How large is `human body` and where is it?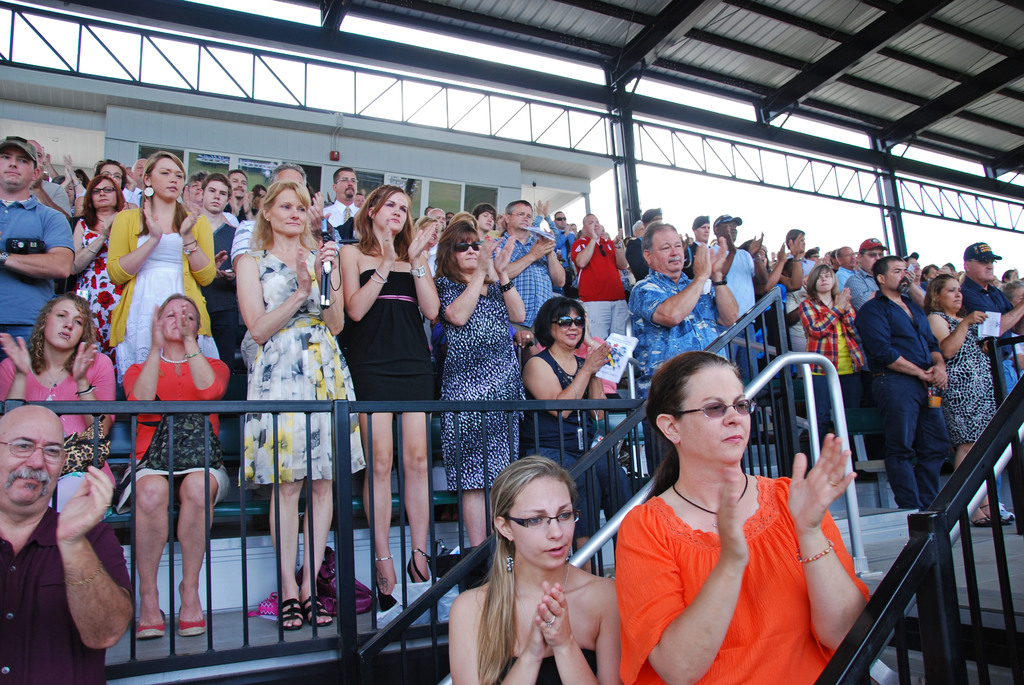
Bounding box: {"x1": 227, "y1": 171, "x2": 246, "y2": 232}.
